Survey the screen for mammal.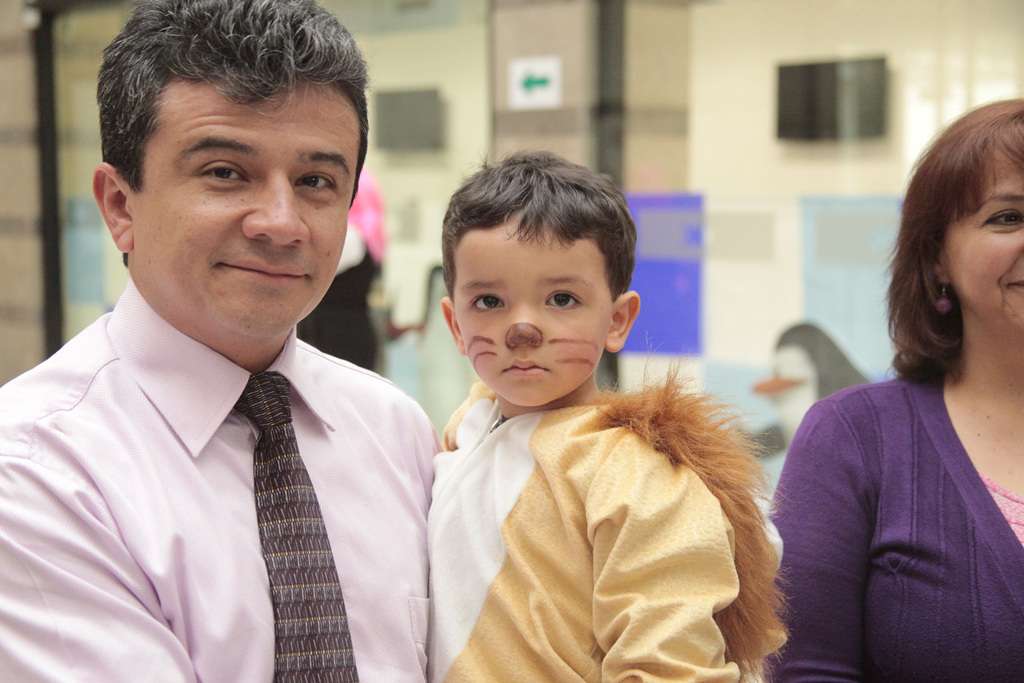
Survey found: Rect(762, 145, 1023, 668).
